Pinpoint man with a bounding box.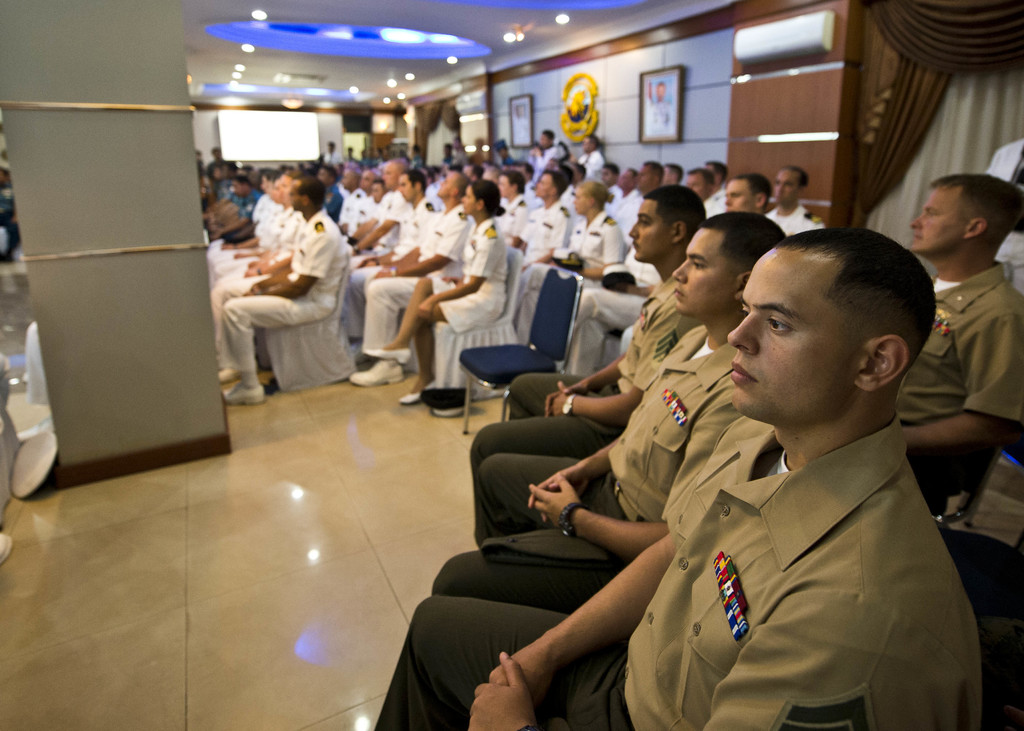
left=528, top=125, right=559, bottom=176.
